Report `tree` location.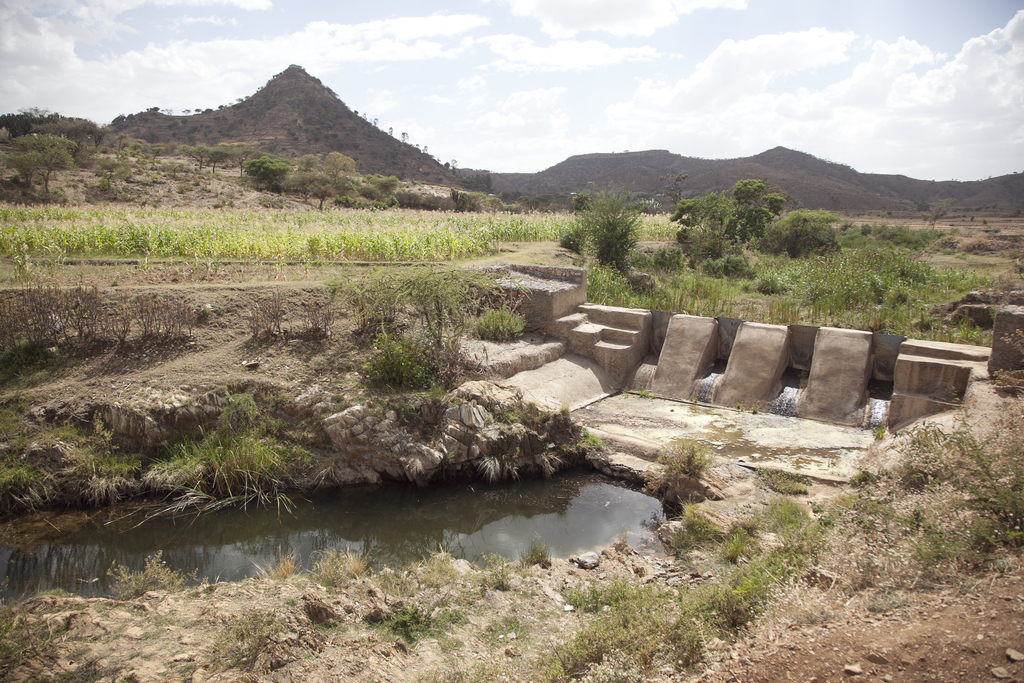
Report: BBox(397, 130, 408, 145).
